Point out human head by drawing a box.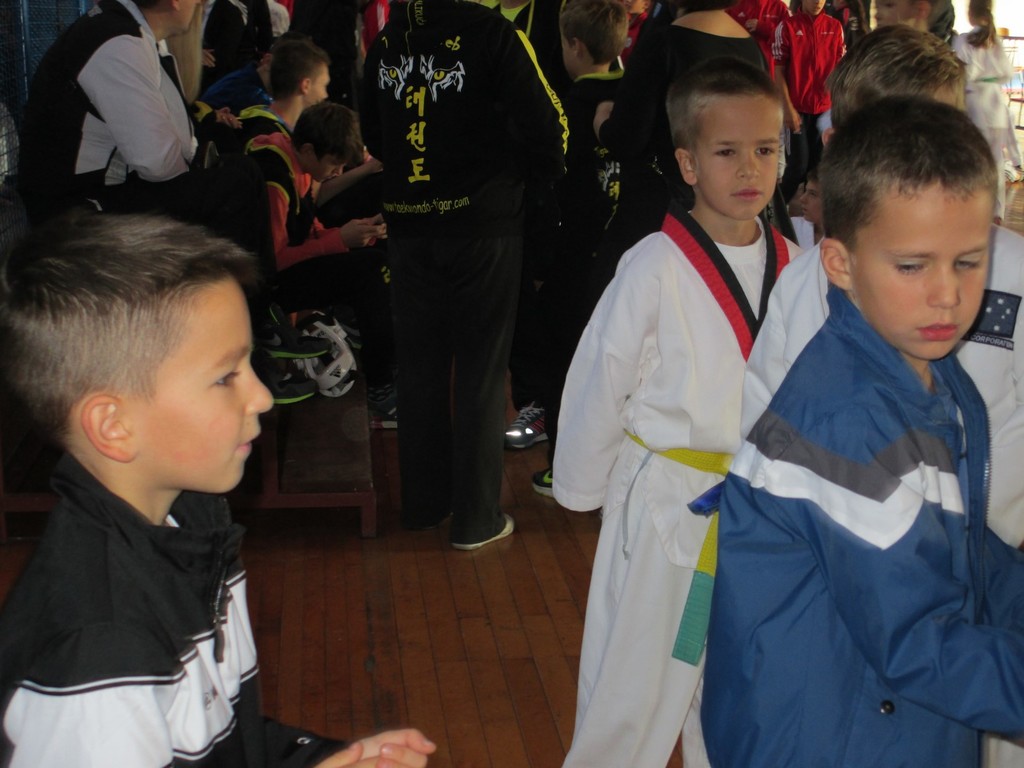
{"x1": 32, "y1": 193, "x2": 260, "y2": 520}.
